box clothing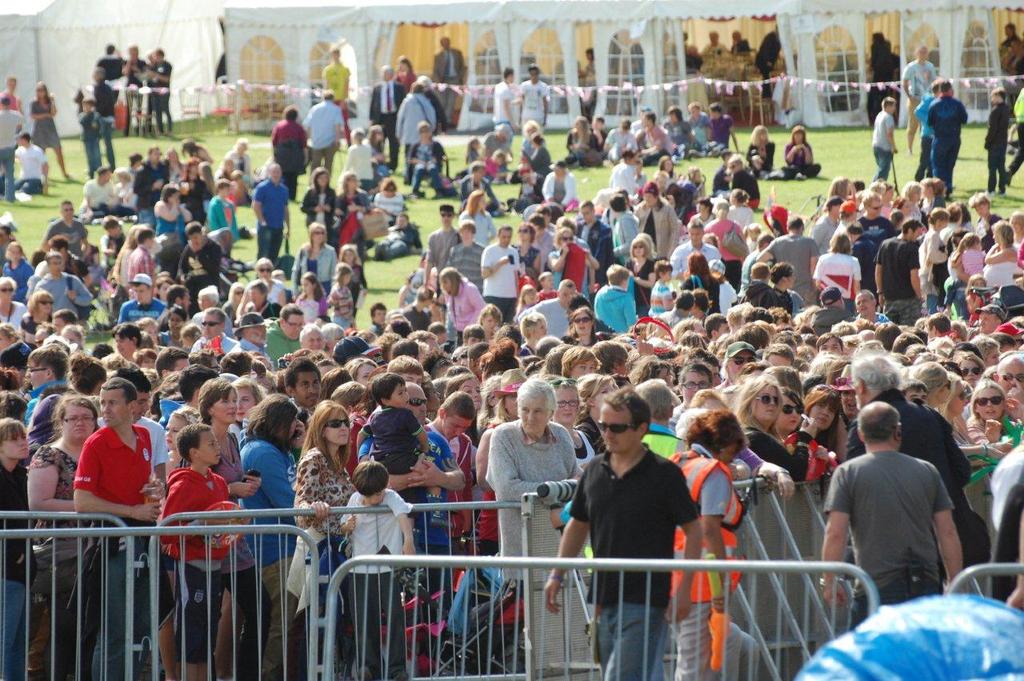
bbox=[0, 461, 42, 672]
